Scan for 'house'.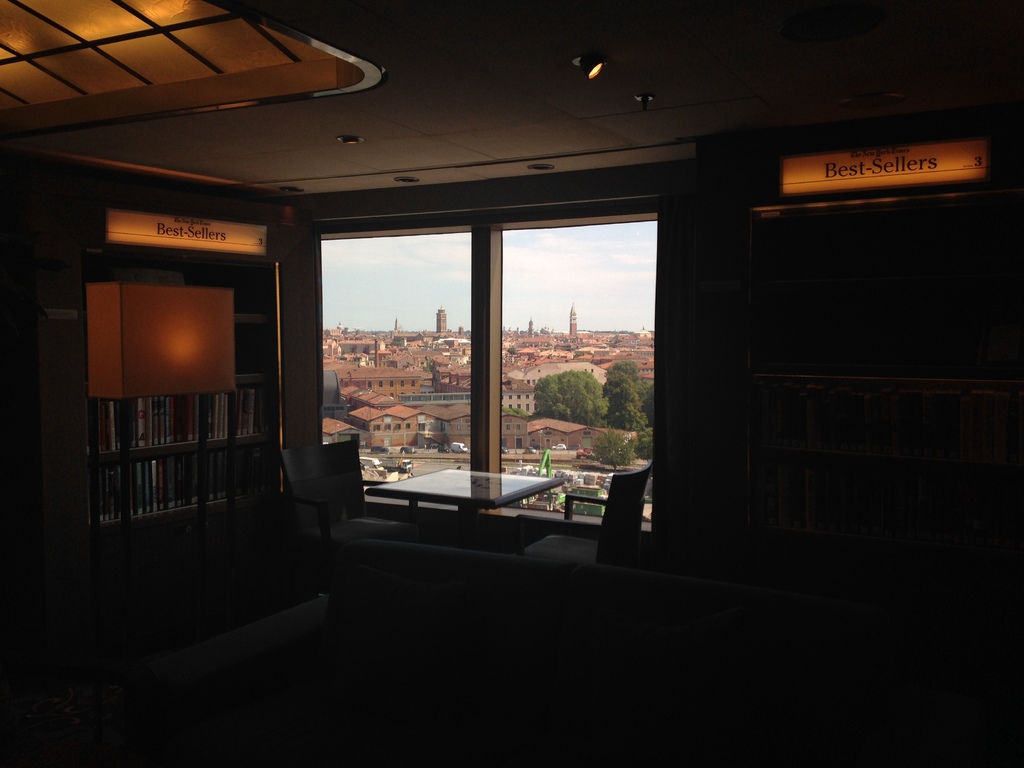
Scan result: [323,322,598,444].
